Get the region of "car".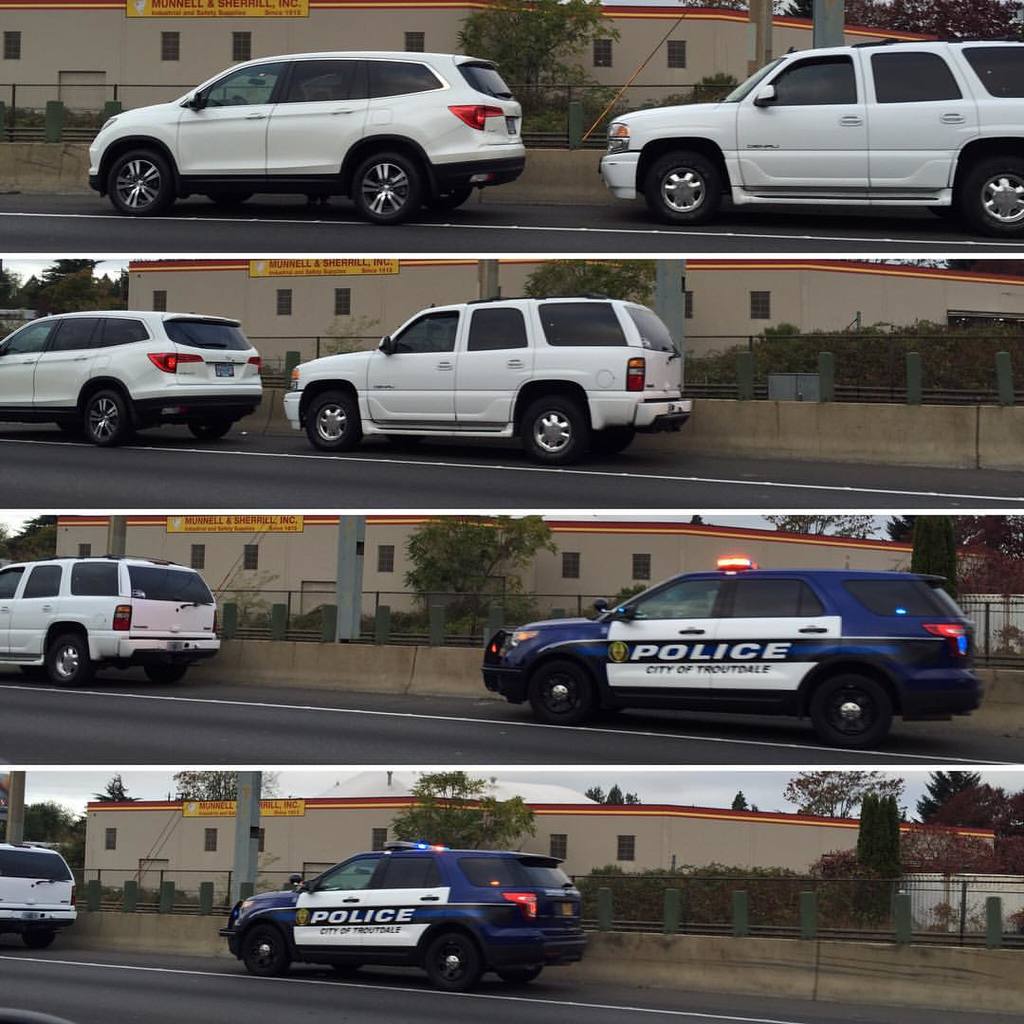
box(0, 306, 262, 446).
